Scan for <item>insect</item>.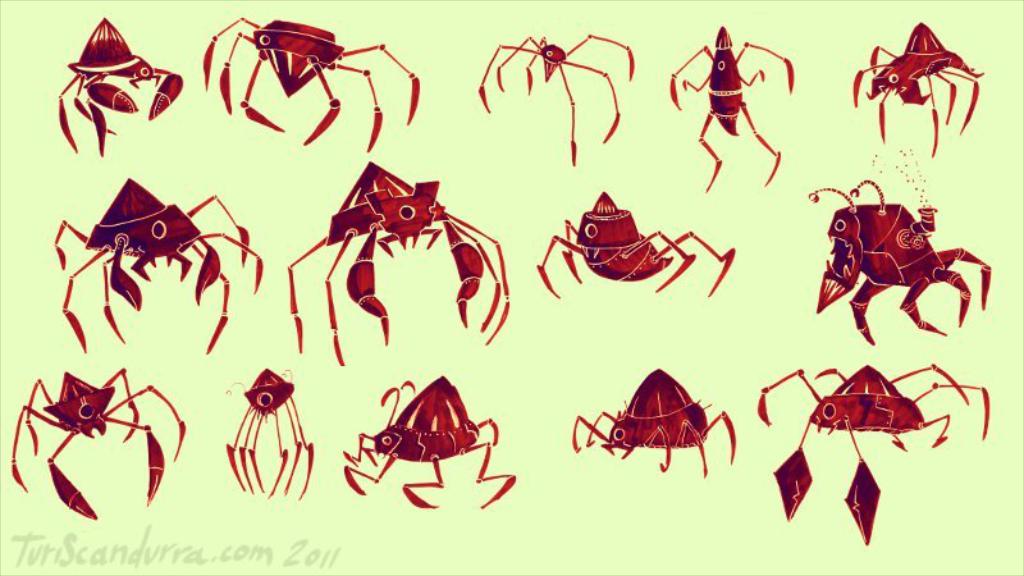
Scan result: box=[201, 14, 420, 150].
